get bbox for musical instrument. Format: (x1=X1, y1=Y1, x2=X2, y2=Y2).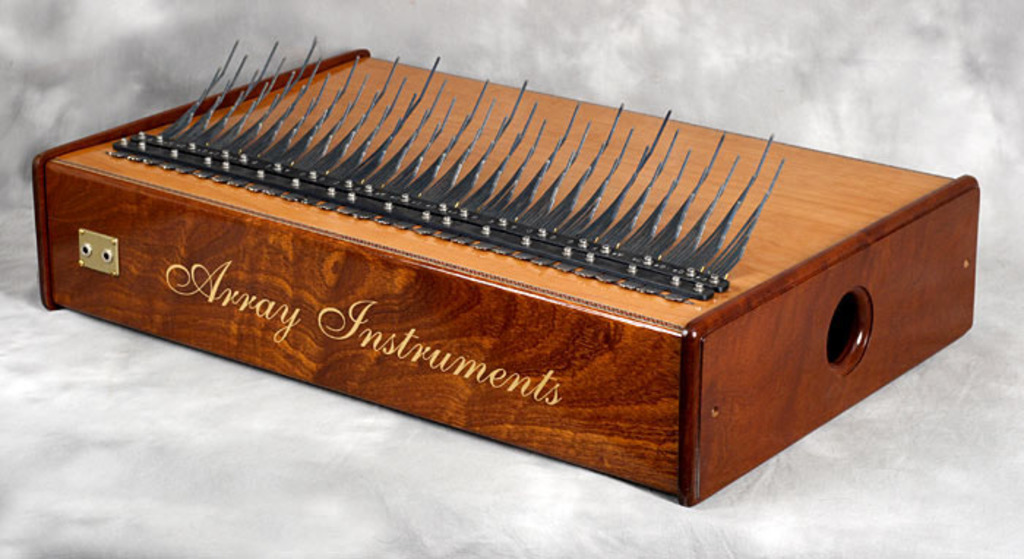
(x1=51, y1=69, x2=998, y2=489).
